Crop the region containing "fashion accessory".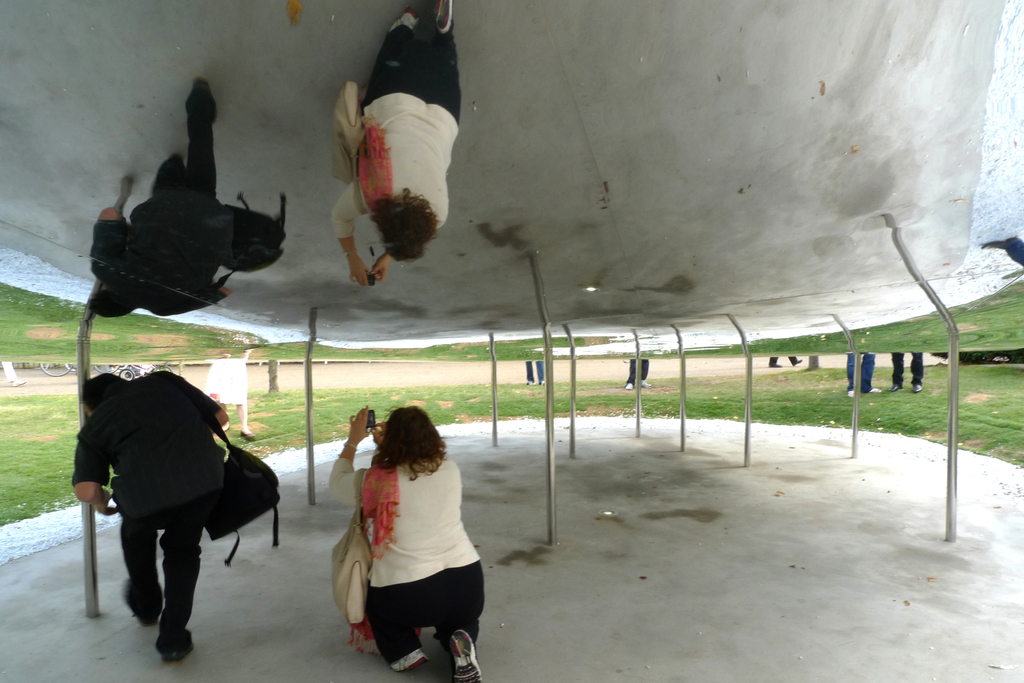
Crop region: l=431, t=0, r=454, b=36.
